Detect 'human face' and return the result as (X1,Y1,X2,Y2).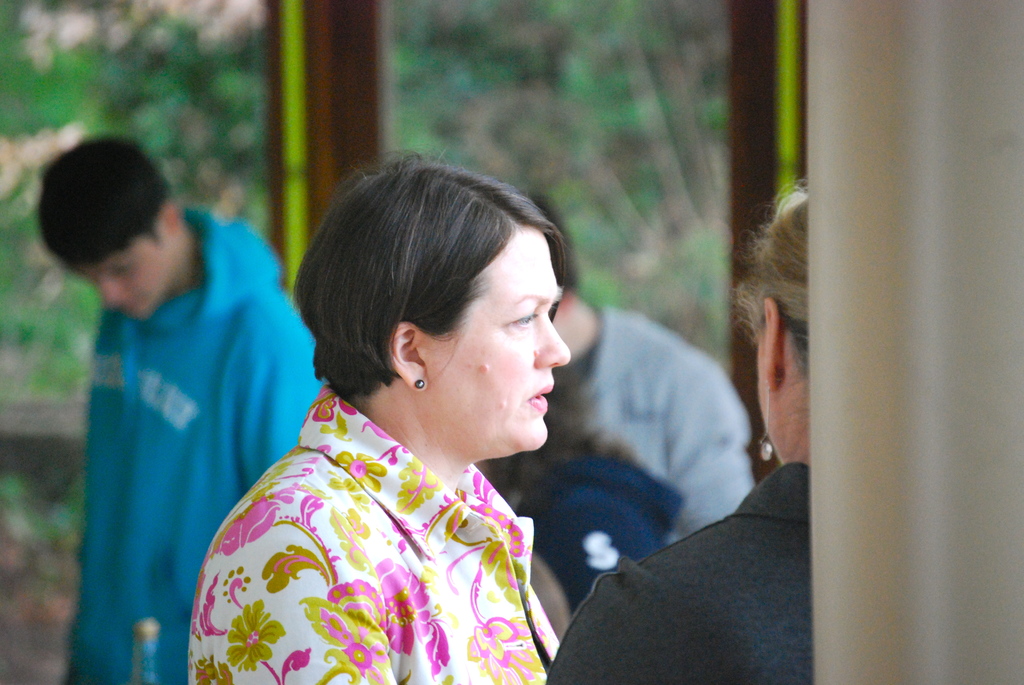
(432,221,572,452).
